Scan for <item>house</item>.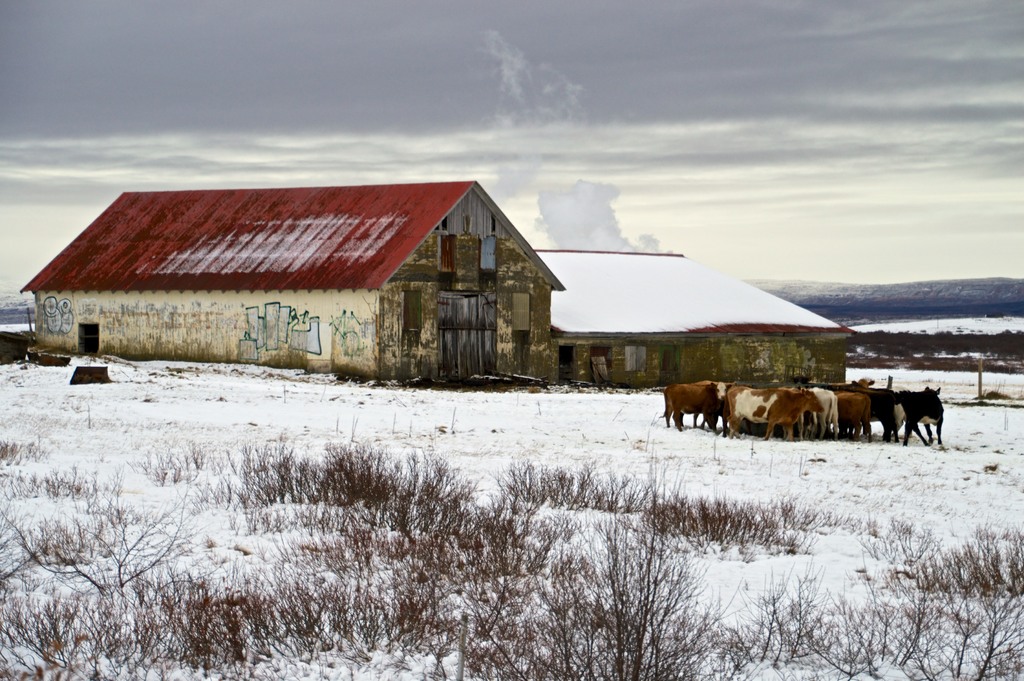
Scan result: 18:178:565:394.
